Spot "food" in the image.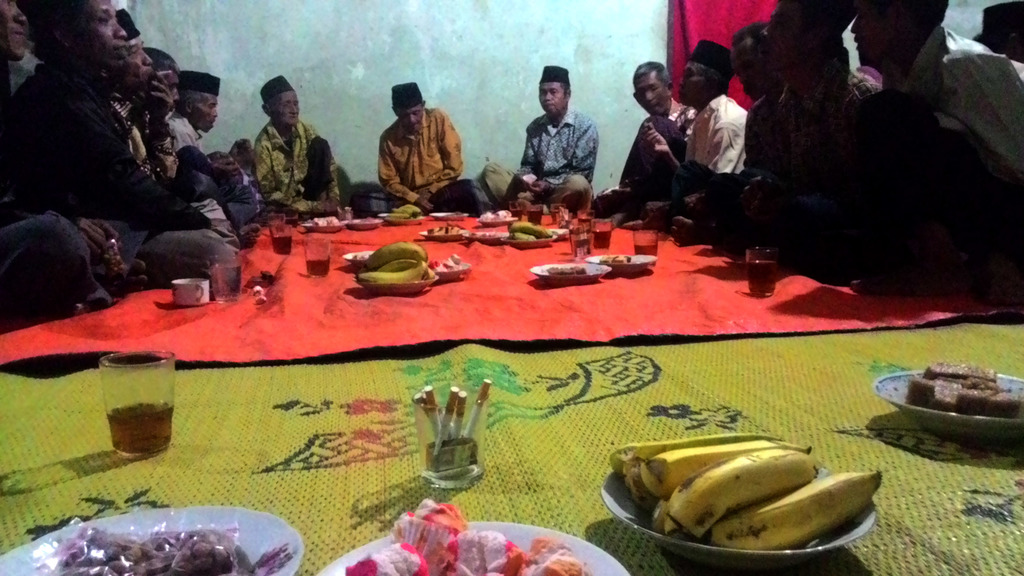
"food" found at <bbox>369, 261, 427, 276</bbox>.
